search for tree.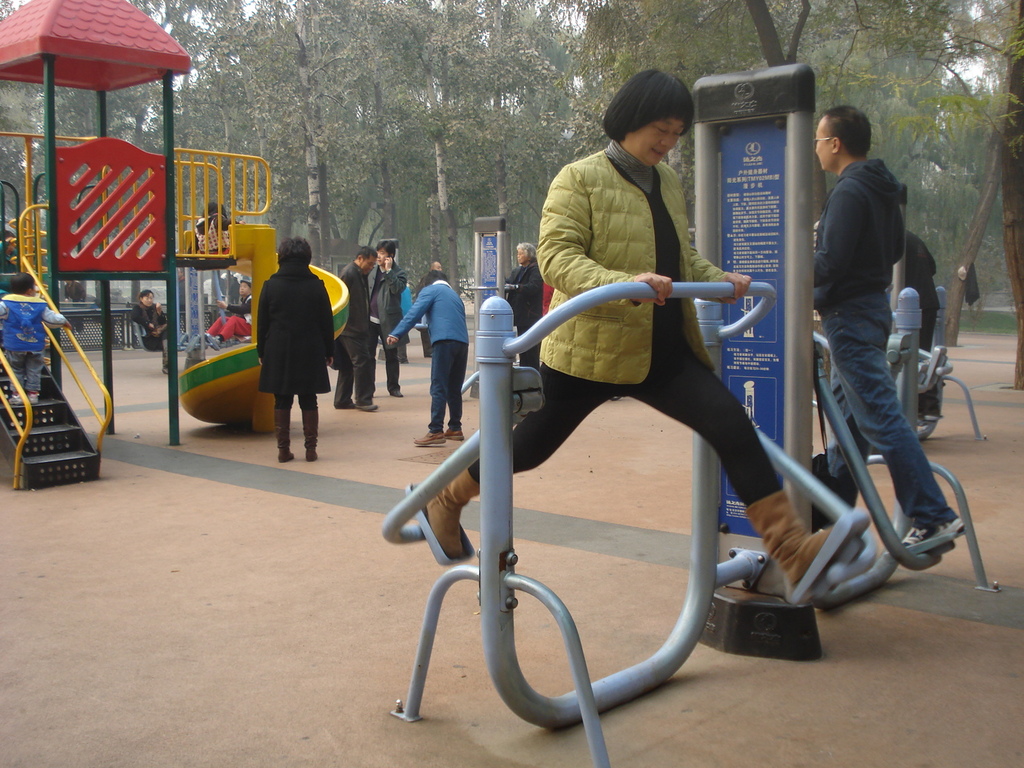
Found at 578:0:1023:221.
